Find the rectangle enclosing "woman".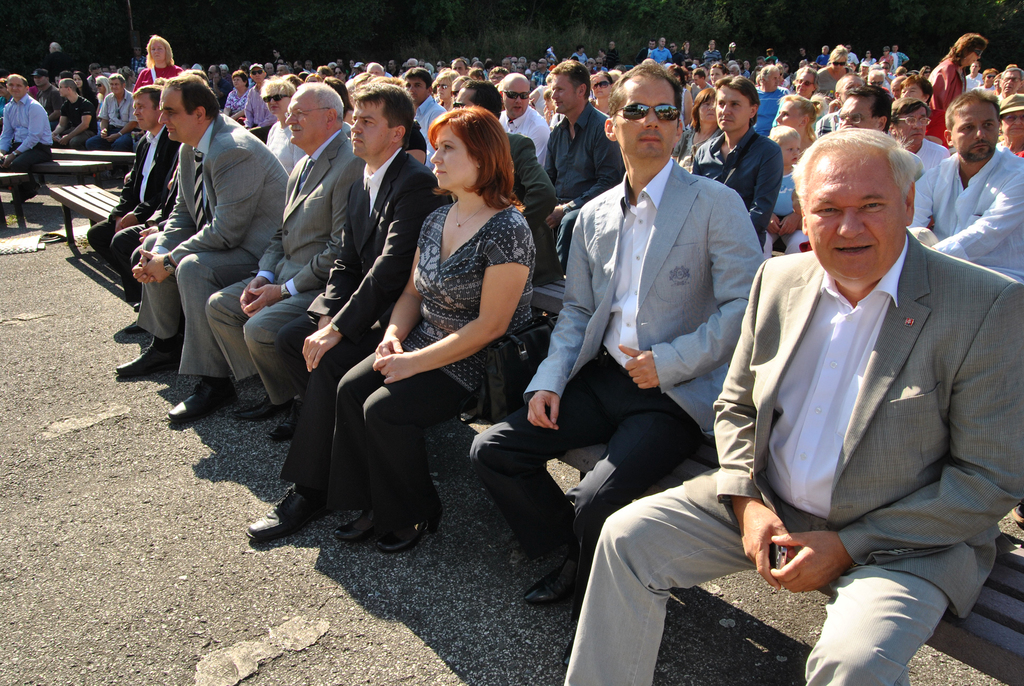
451, 71, 471, 110.
